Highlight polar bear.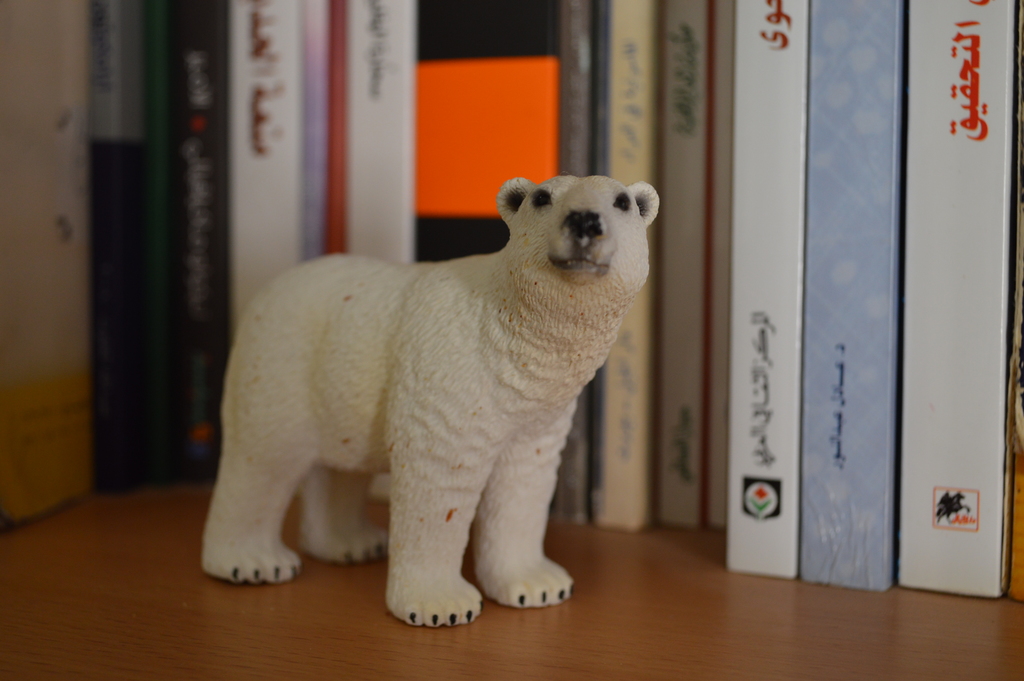
Highlighted region: bbox=(196, 175, 658, 632).
